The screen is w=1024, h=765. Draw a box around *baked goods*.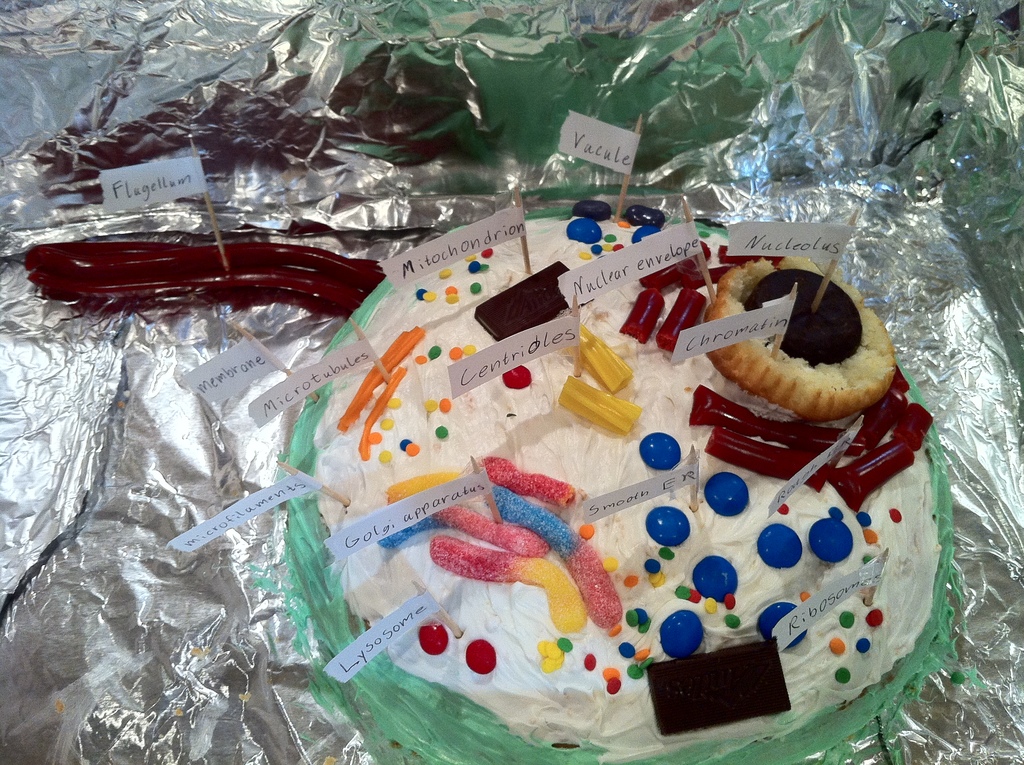
crop(727, 252, 904, 453).
